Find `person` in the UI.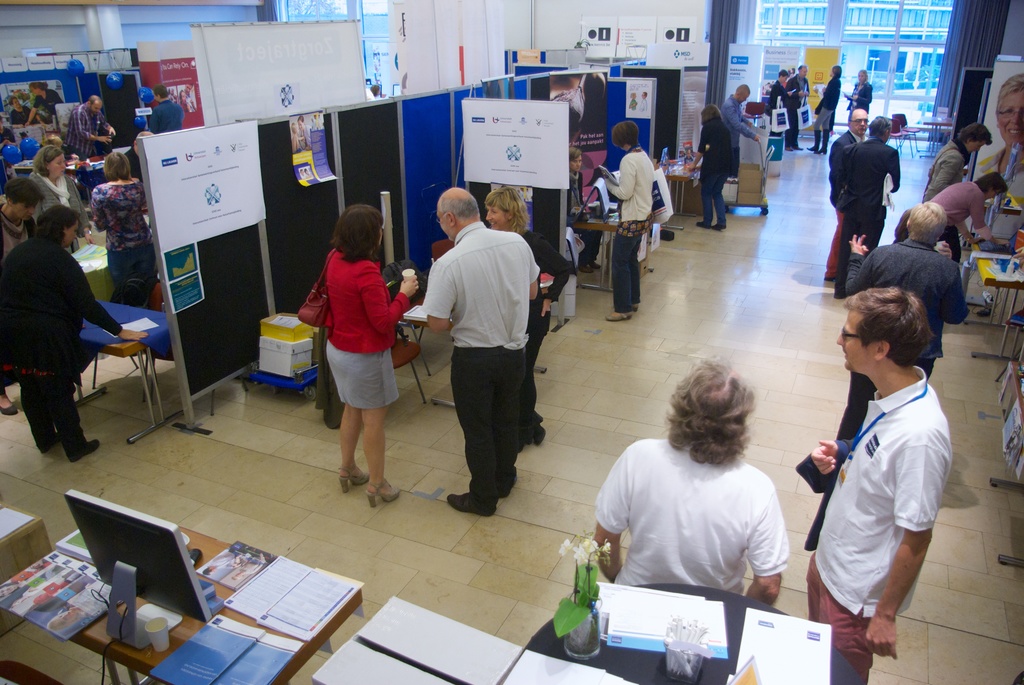
UI element at x1=566 y1=148 x2=603 y2=273.
